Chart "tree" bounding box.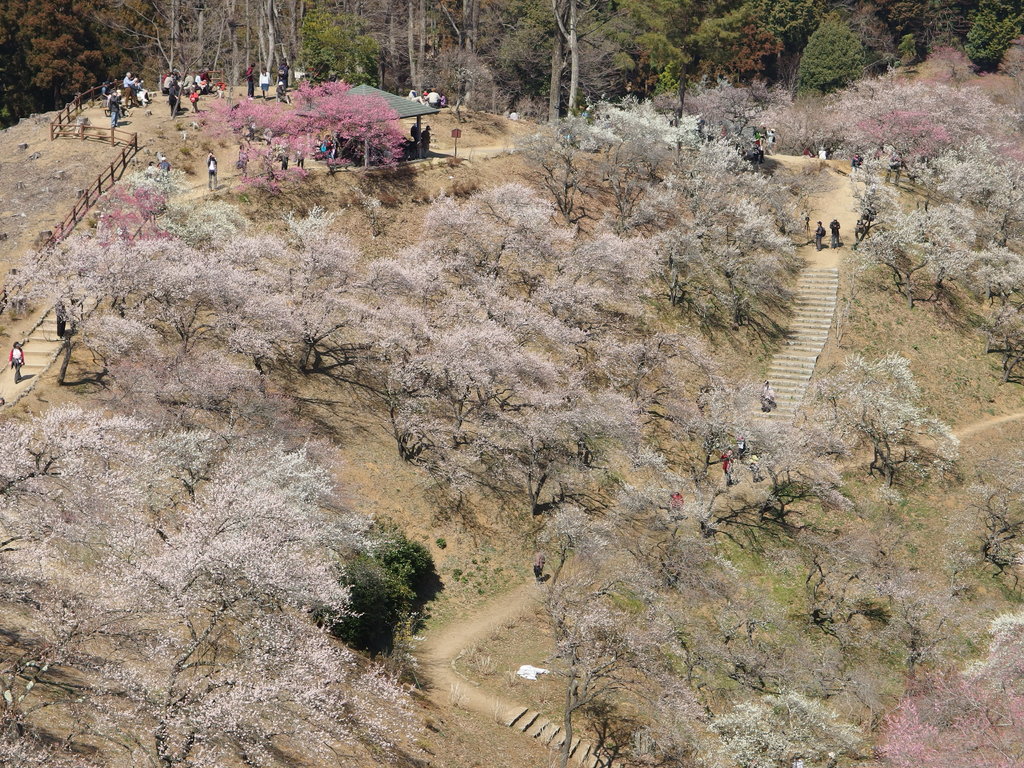
Charted: [left=879, top=605, right=1023, bottom=767].
